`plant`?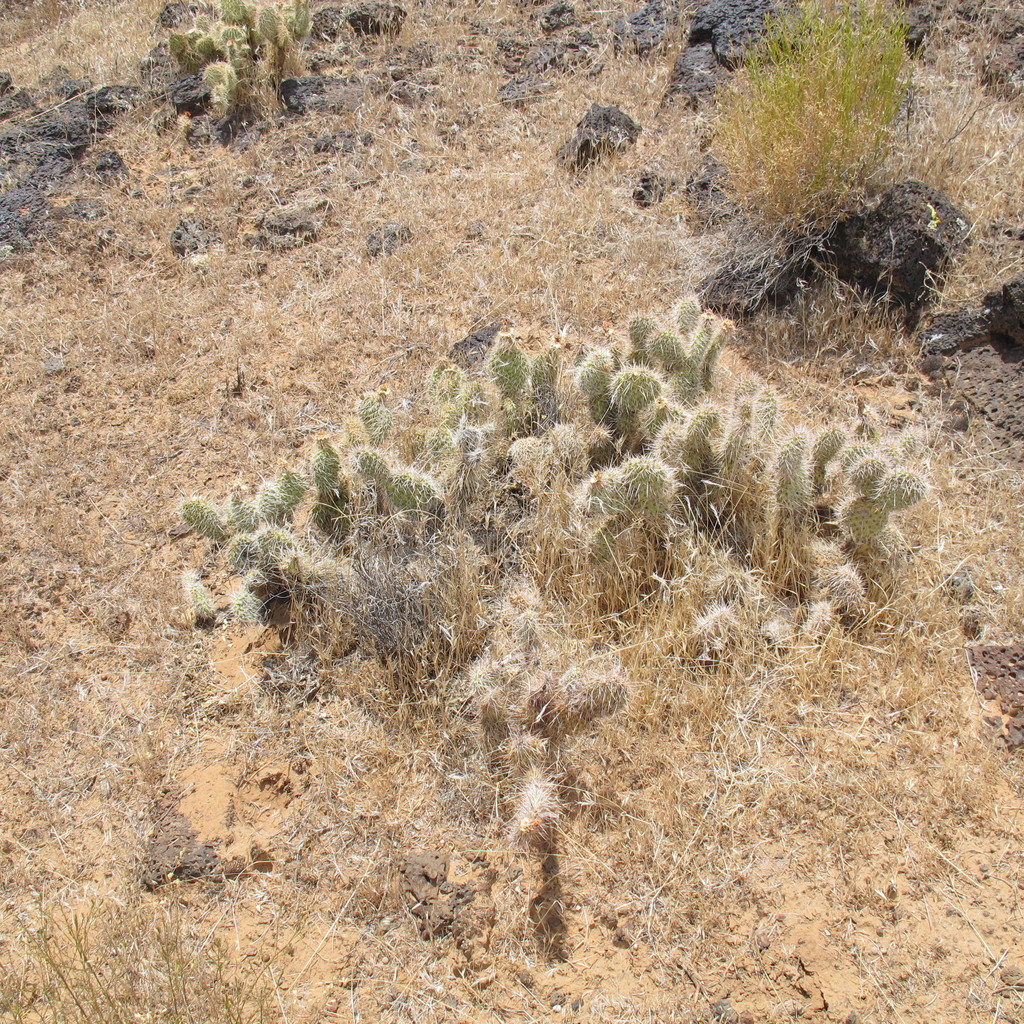
(703,0,932,316)
